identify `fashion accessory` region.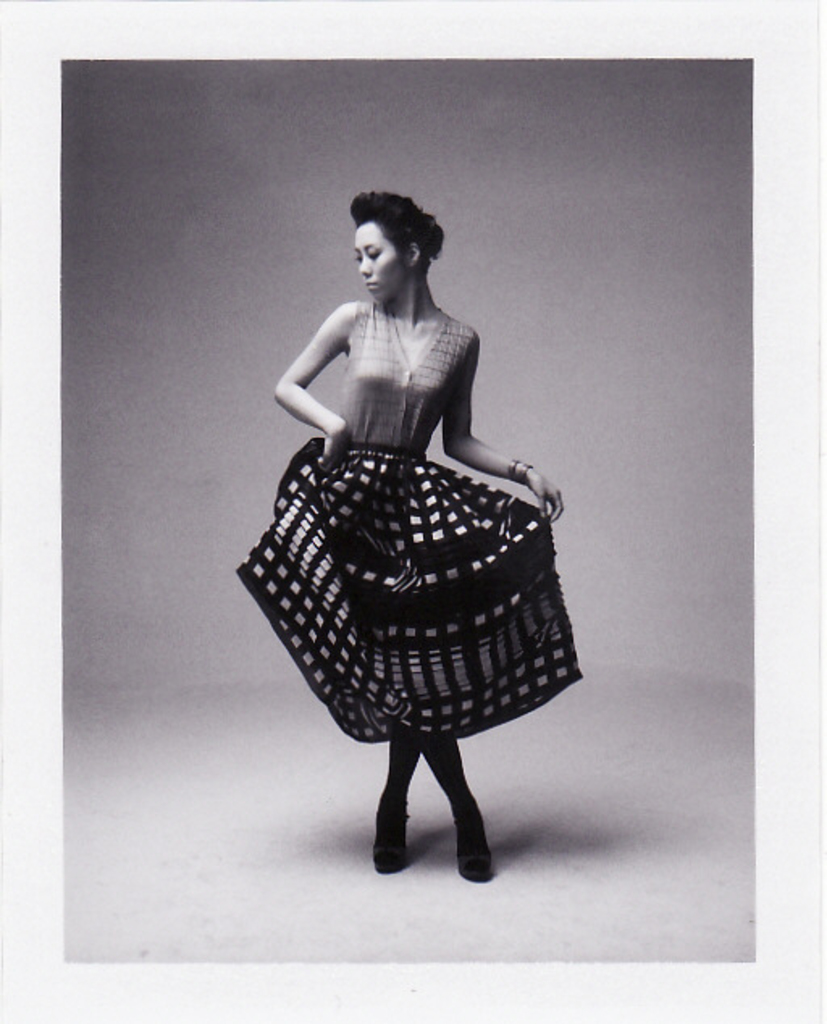
Region: pyautogui.locateOnScreen(501, 455, 522, 488).
